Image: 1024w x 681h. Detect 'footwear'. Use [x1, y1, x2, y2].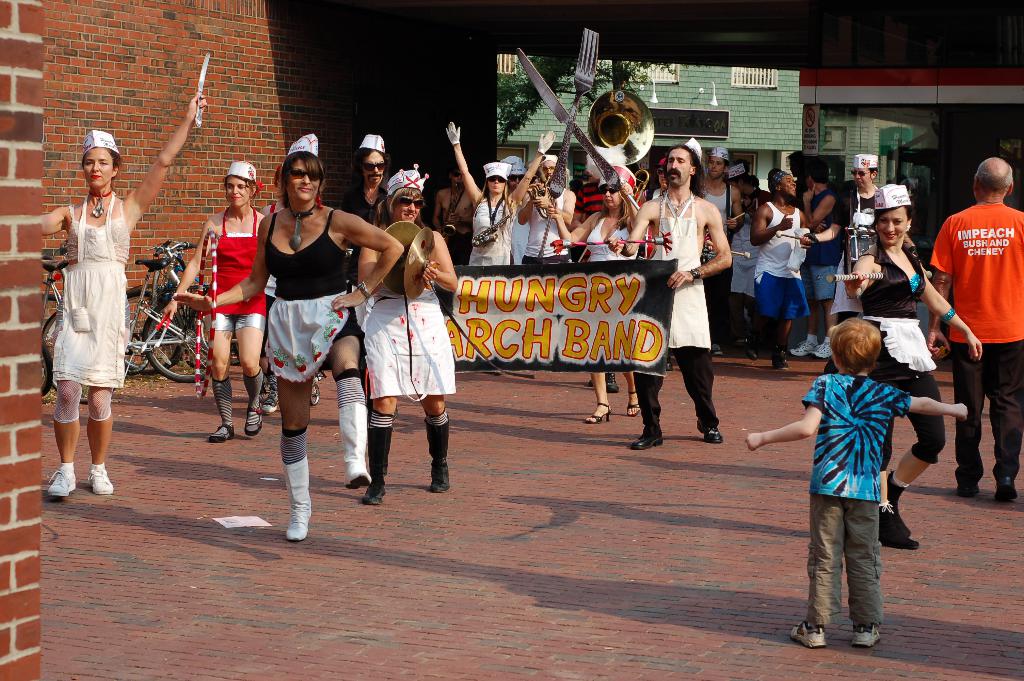
[211, 425, 232, 441].
